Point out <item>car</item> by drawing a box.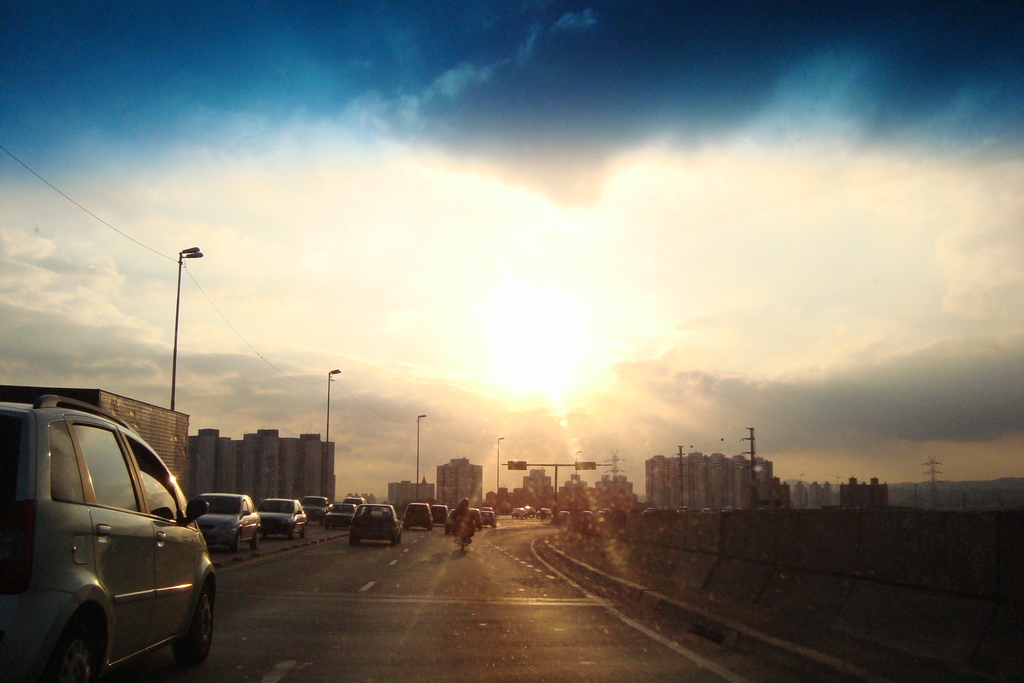
bbox=(353, 499, 398, 544).
